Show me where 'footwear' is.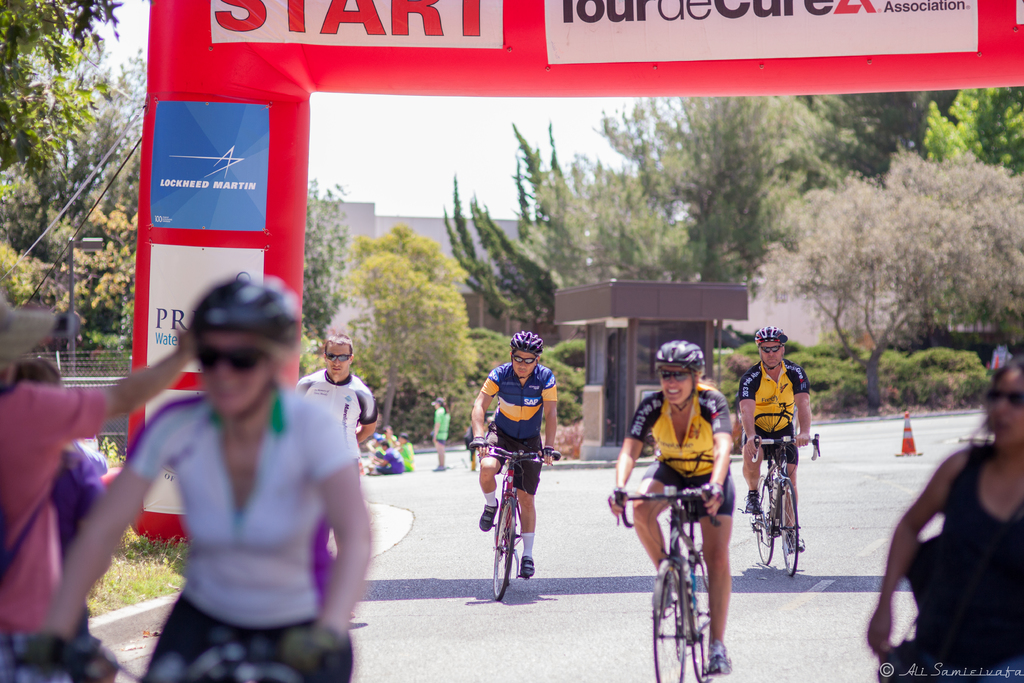
'footwear' is at [700, 637, 738, 677].
